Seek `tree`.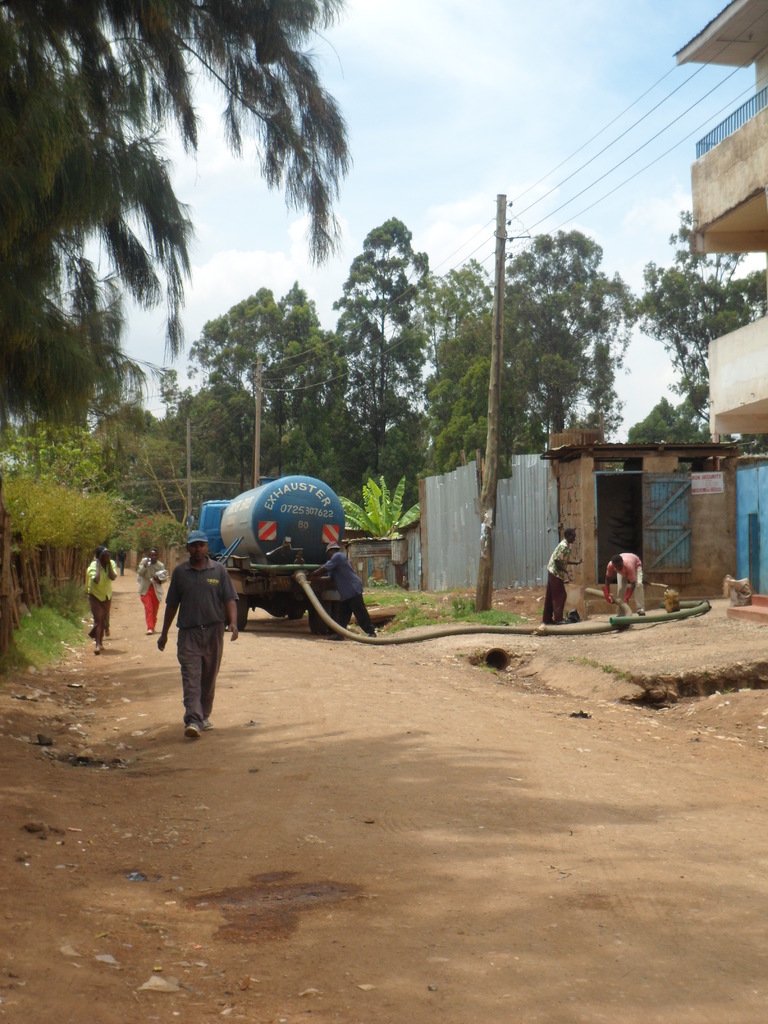
Rect(23, 389, 121, 494).
